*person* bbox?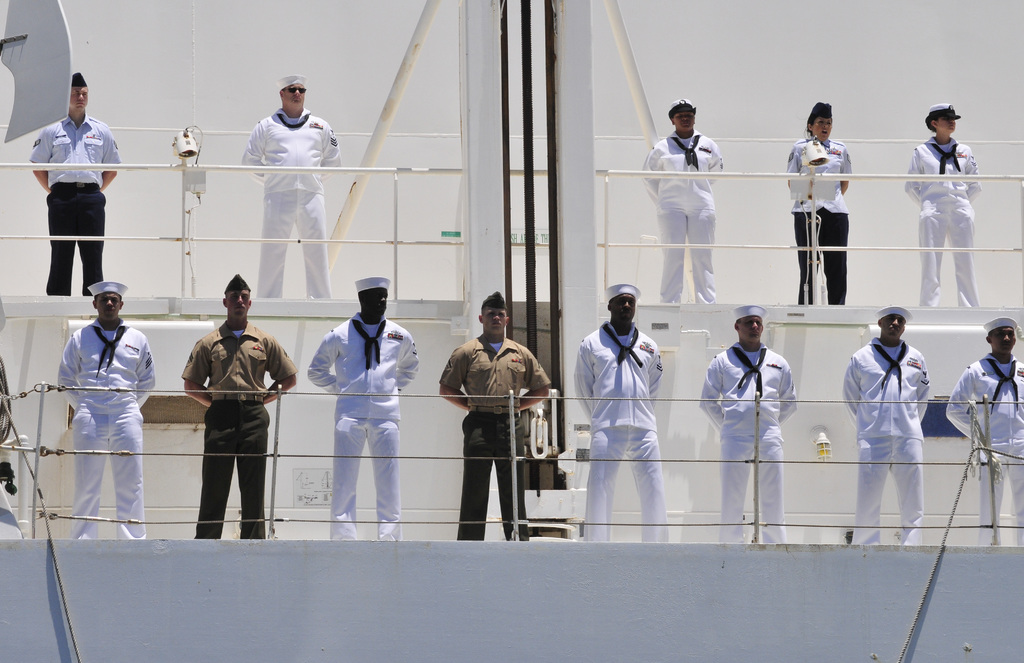
<box>904,100,979,307</box>
